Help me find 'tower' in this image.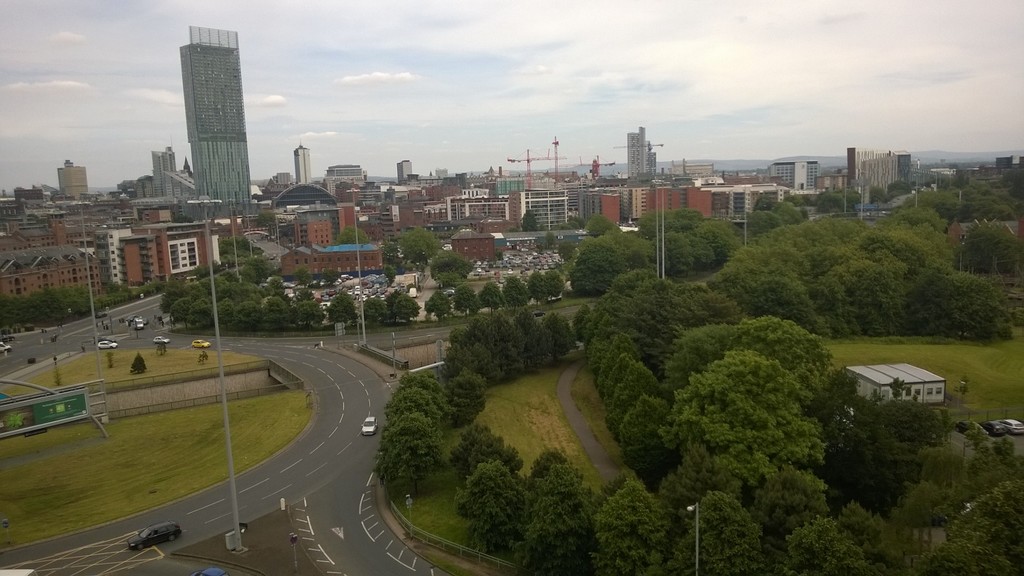
Found it: [left=170, top=17, right=273, bottom=207].
